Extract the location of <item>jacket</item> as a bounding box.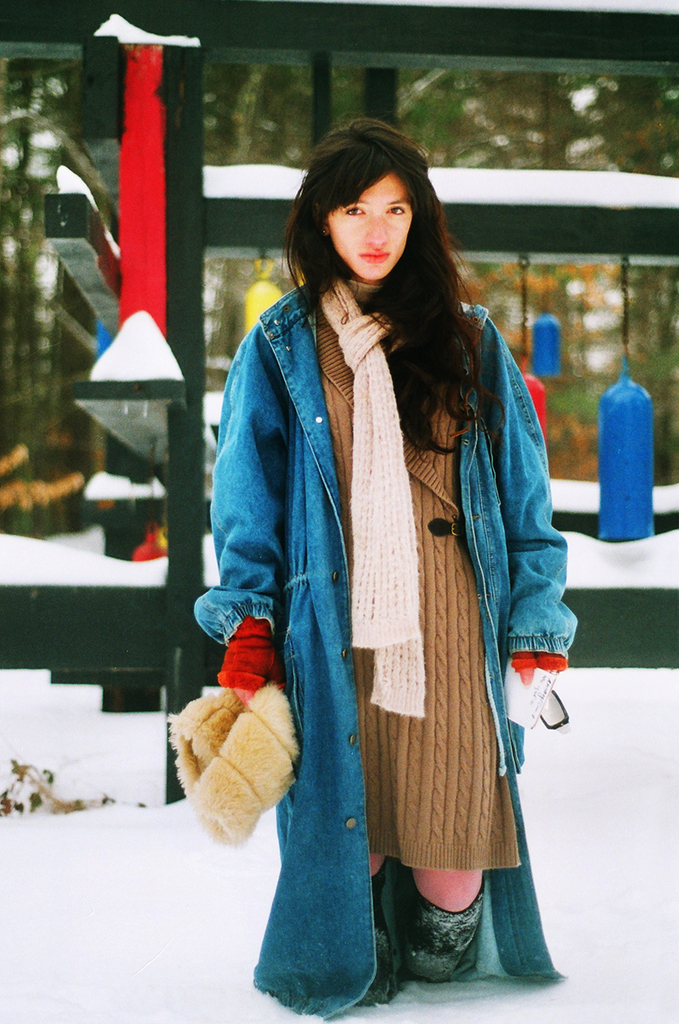
<bbox>193, 281, 584, 1021</bbox>.
